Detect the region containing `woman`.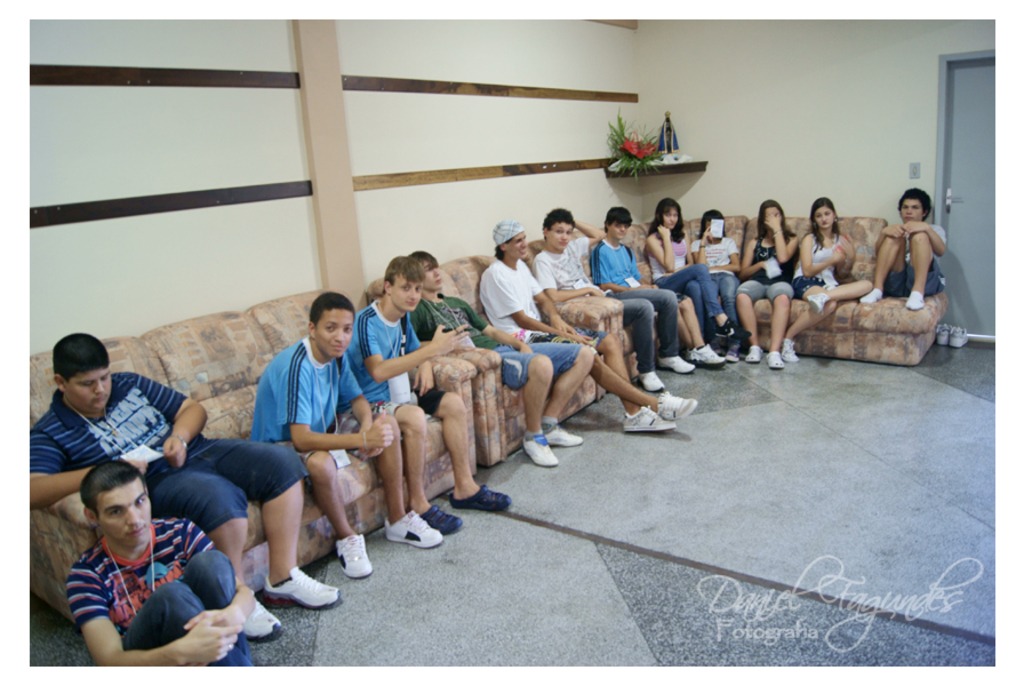
643, 196, 749, 344.
